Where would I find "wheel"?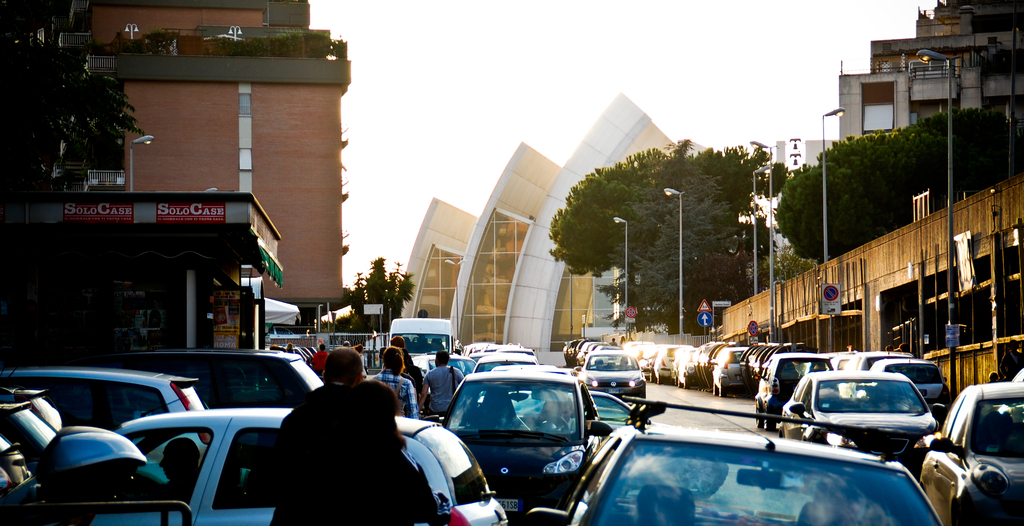
At 755 402 763 427.
